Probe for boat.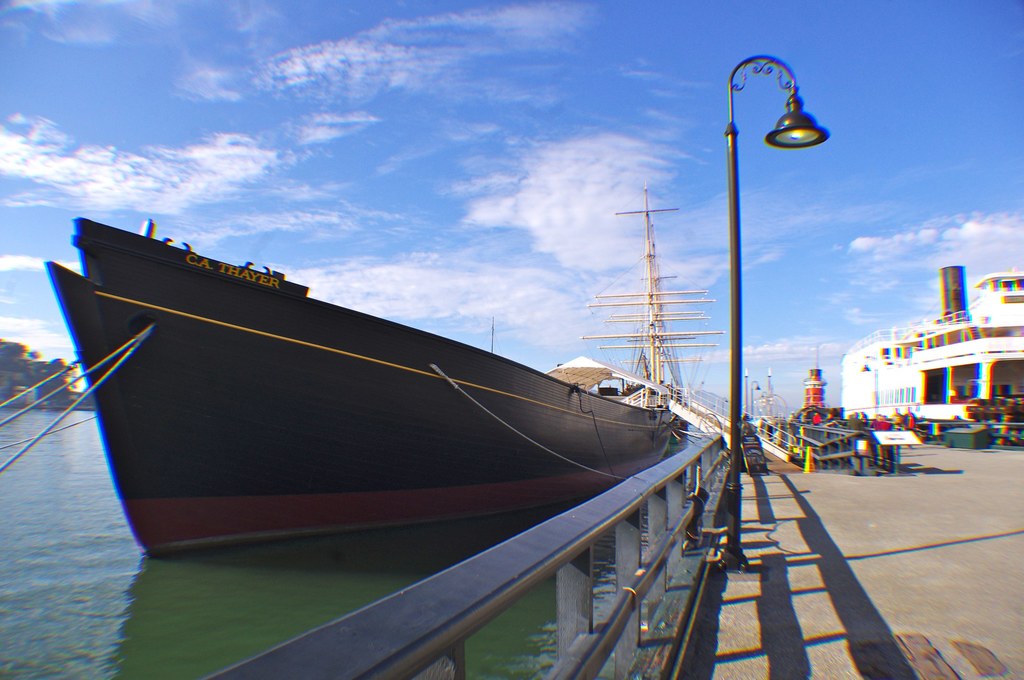
Probe result: l=74, t=205, r=656, b=599.
